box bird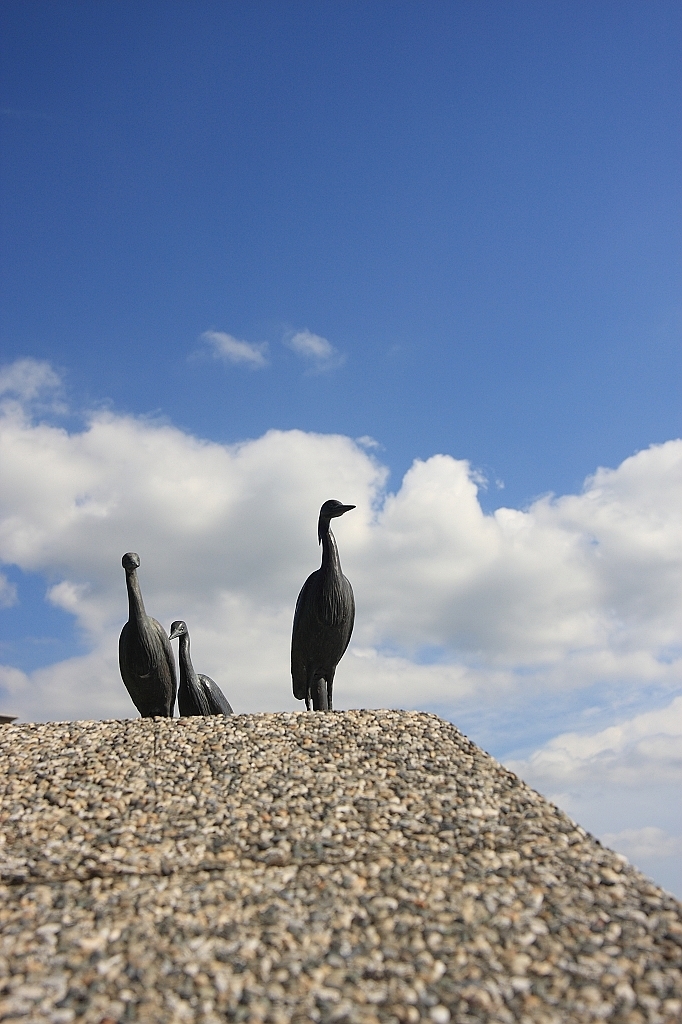
<box>113,550,179,721</box>
